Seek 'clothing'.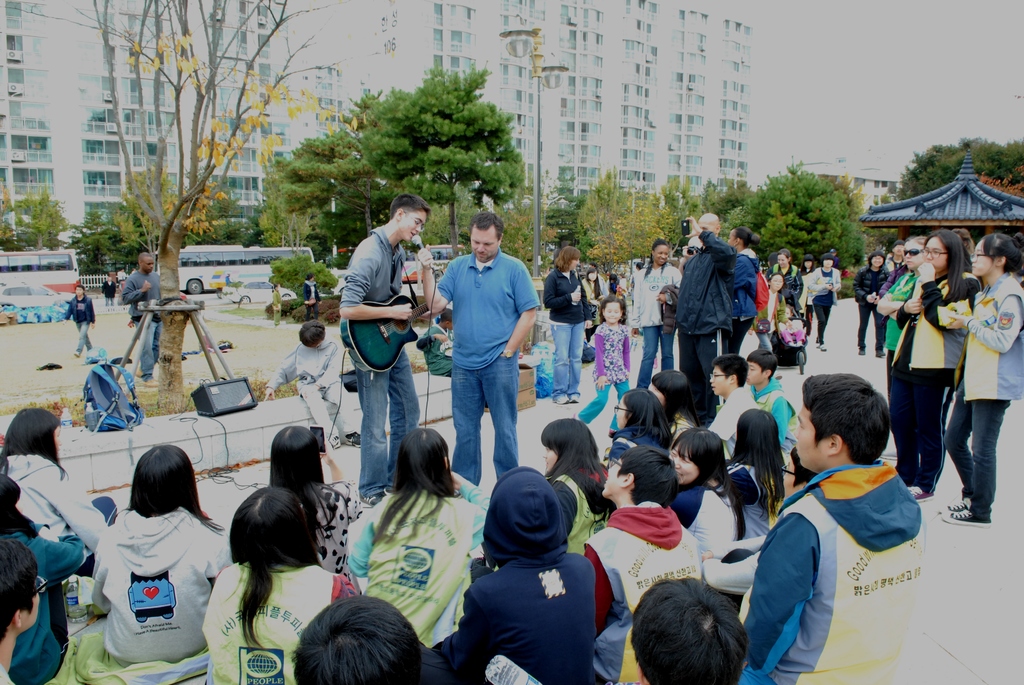
region(293, 478, 367, 572).
